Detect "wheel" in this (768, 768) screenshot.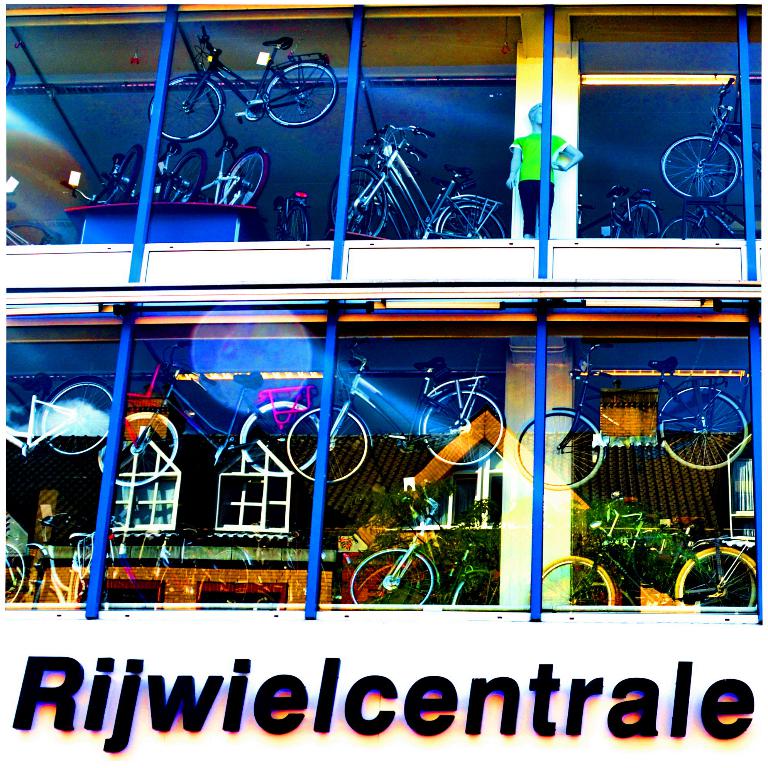
Detection: [left=146, top=69, right=224, bottom=145].
